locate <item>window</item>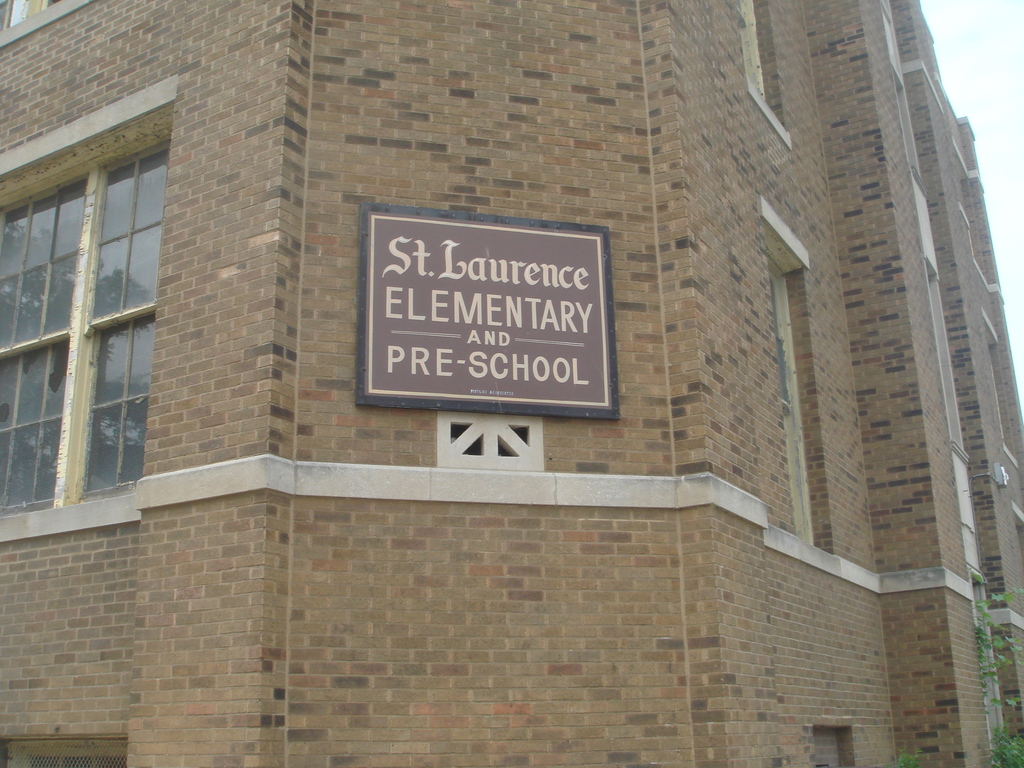
select_region(731, 0, 768, 107)
